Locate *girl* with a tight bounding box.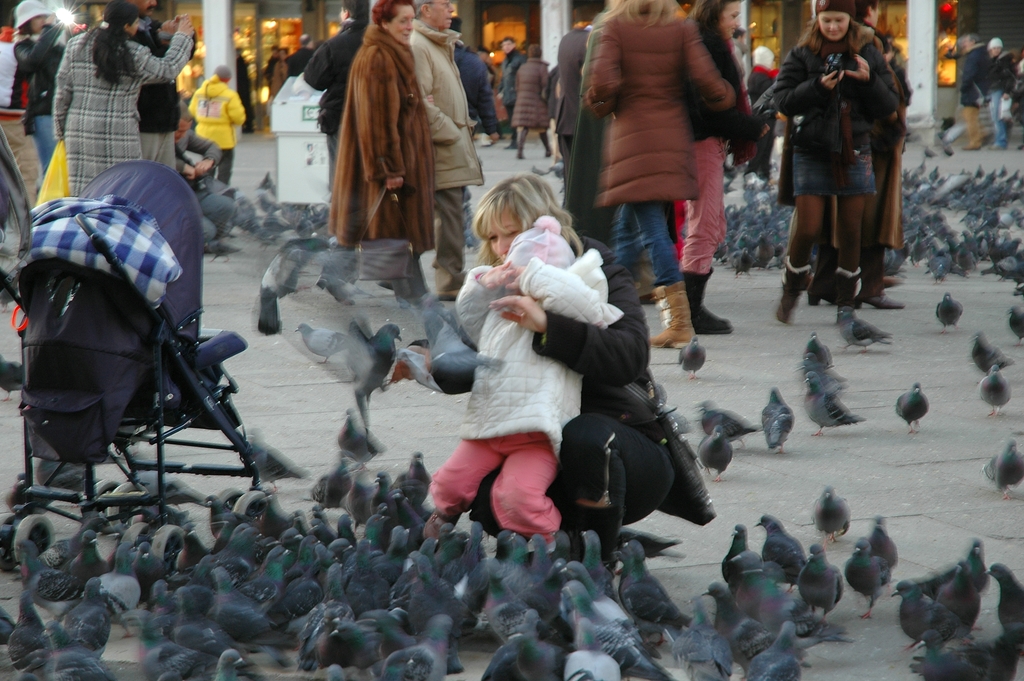
bbox=(10, 0, 74, 200).
